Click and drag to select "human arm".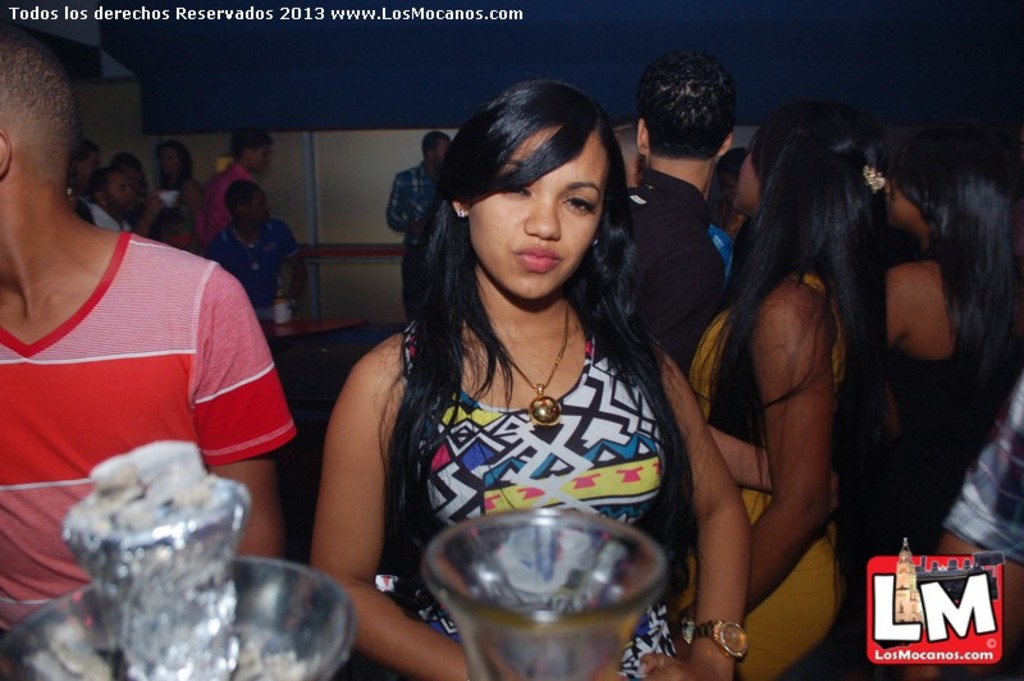
Selection: <box>310,353,470,680</box>.
